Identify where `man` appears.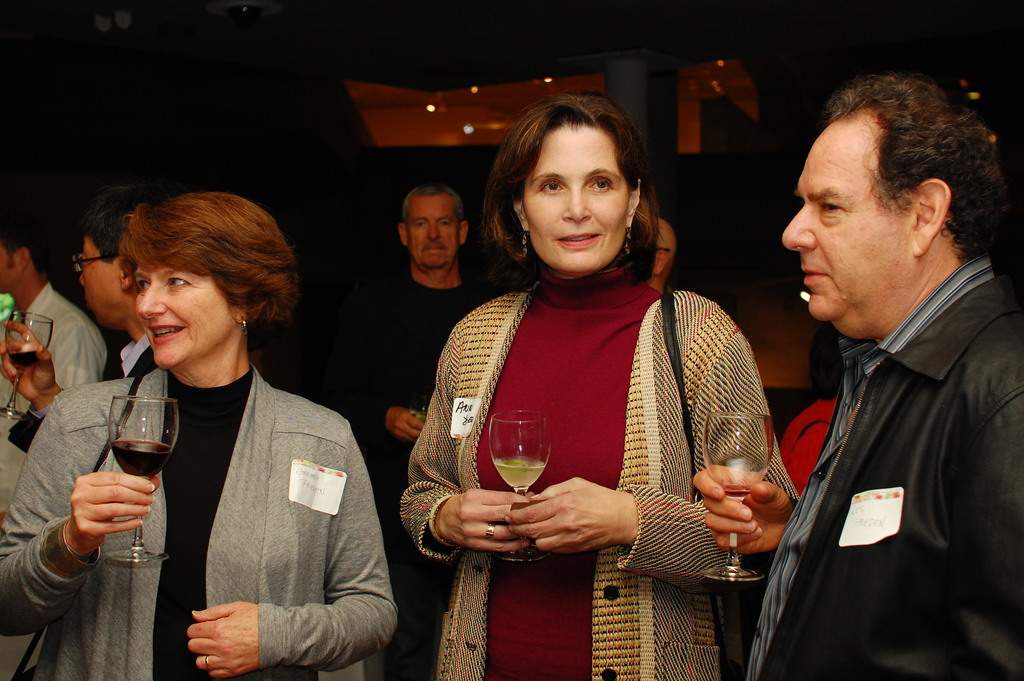
Appears at pyautogui.locateOnScreen(694, 76, 1023, 680).
